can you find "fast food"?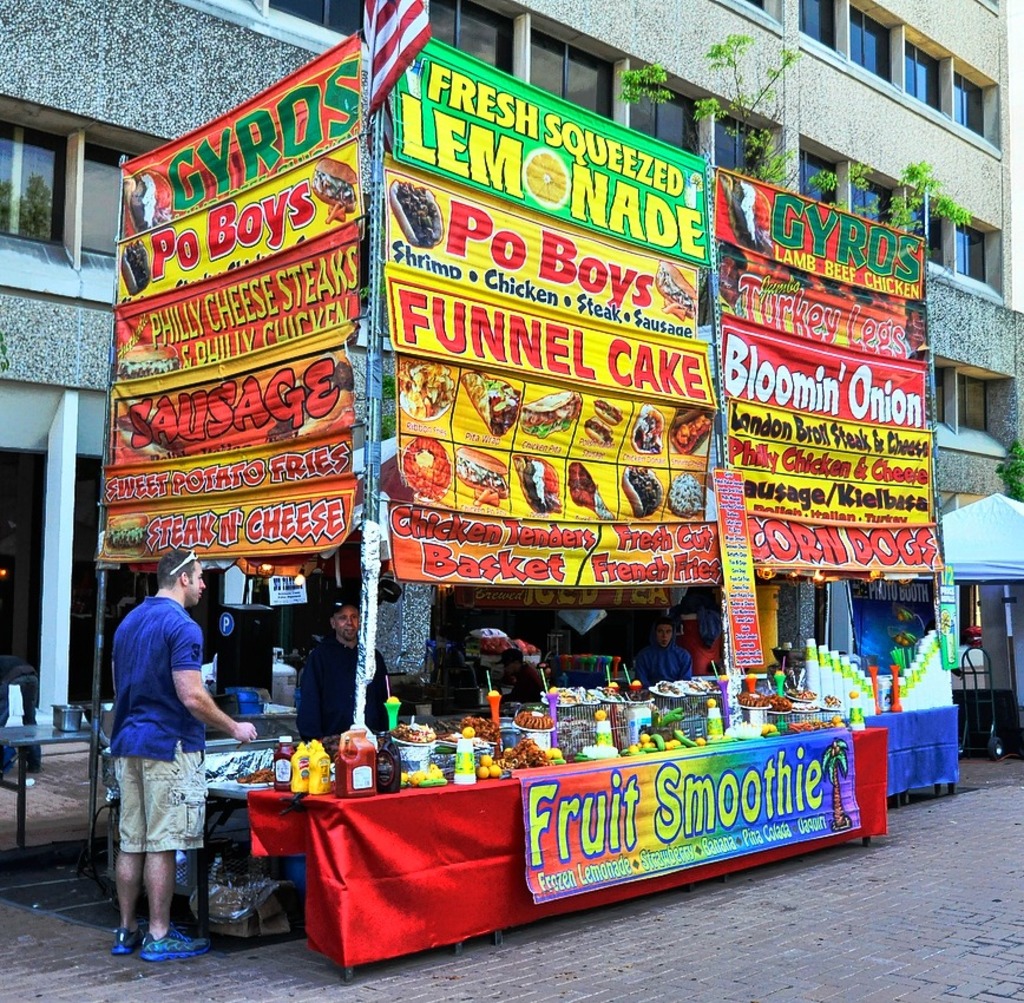
Yes, bounding box: {"left": 355, "top": 439, "right": 449, "bottom": 513}.
